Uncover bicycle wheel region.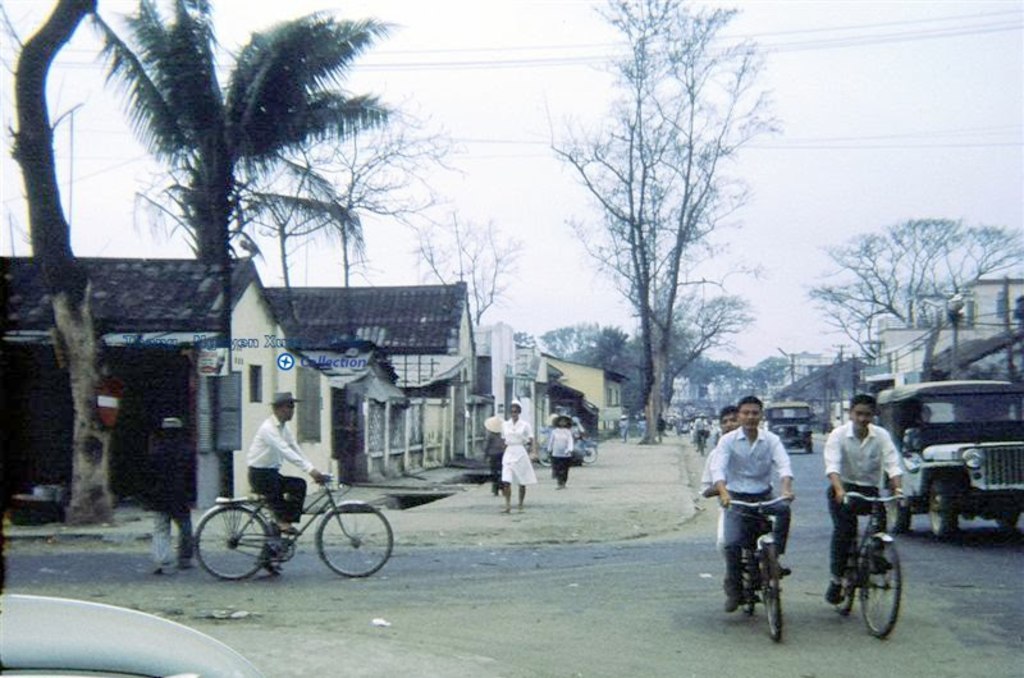
Uncovered: {"left": 540, "top": 443, "right": 548, "bottom": 469}.
